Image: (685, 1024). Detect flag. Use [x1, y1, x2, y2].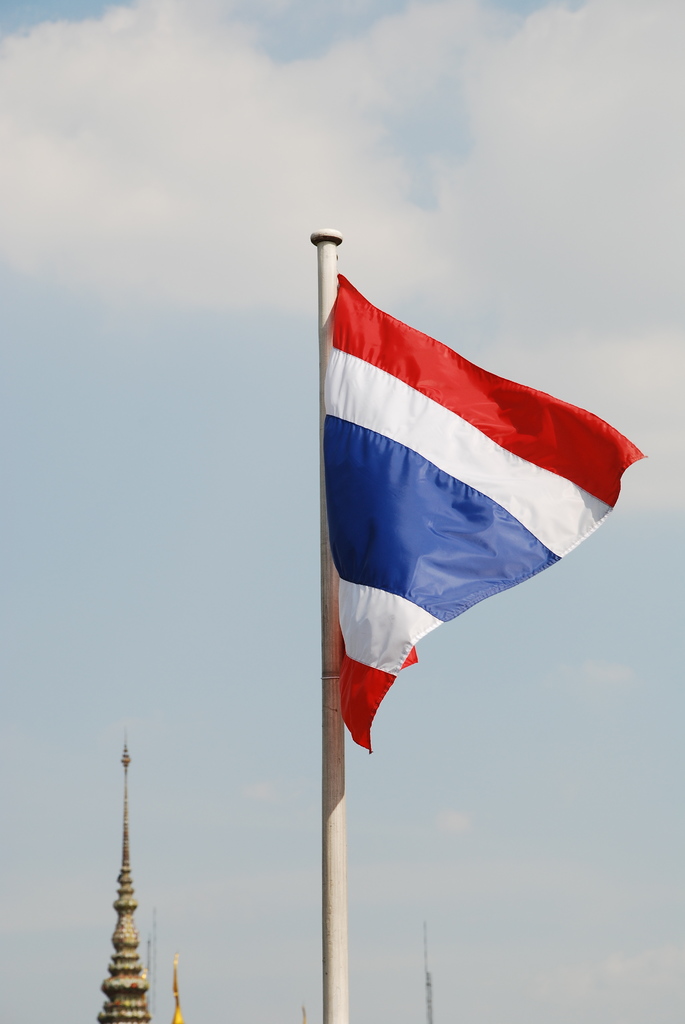
[308, 234, 643, 763].
